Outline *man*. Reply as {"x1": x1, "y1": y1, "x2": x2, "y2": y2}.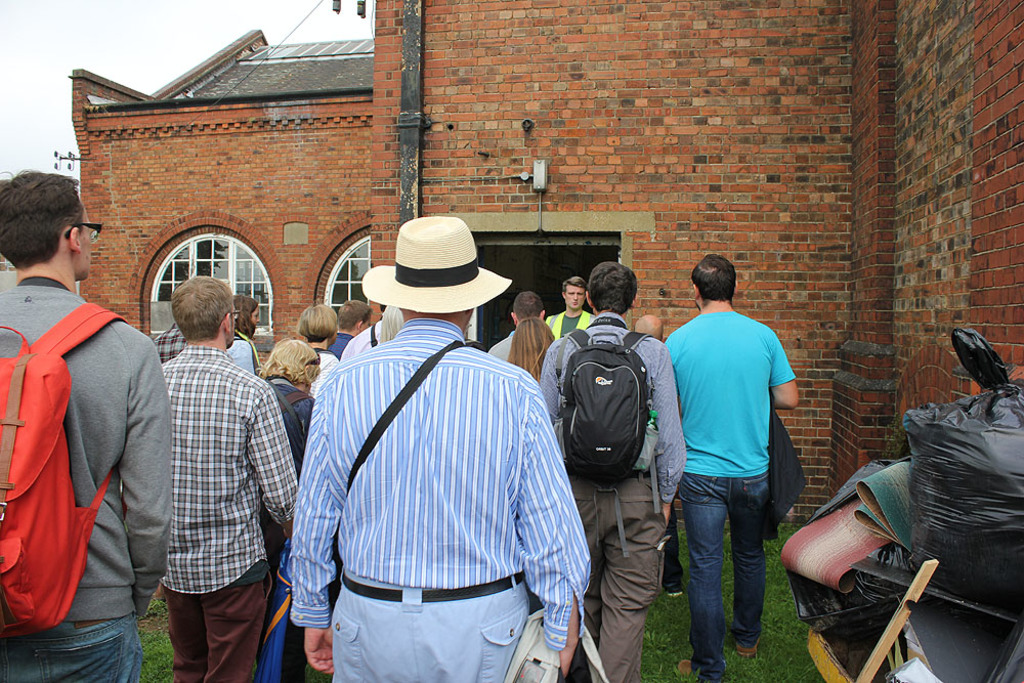
{"x1": 9, "y1": 161, "x2": 175, "y2": 669}.
